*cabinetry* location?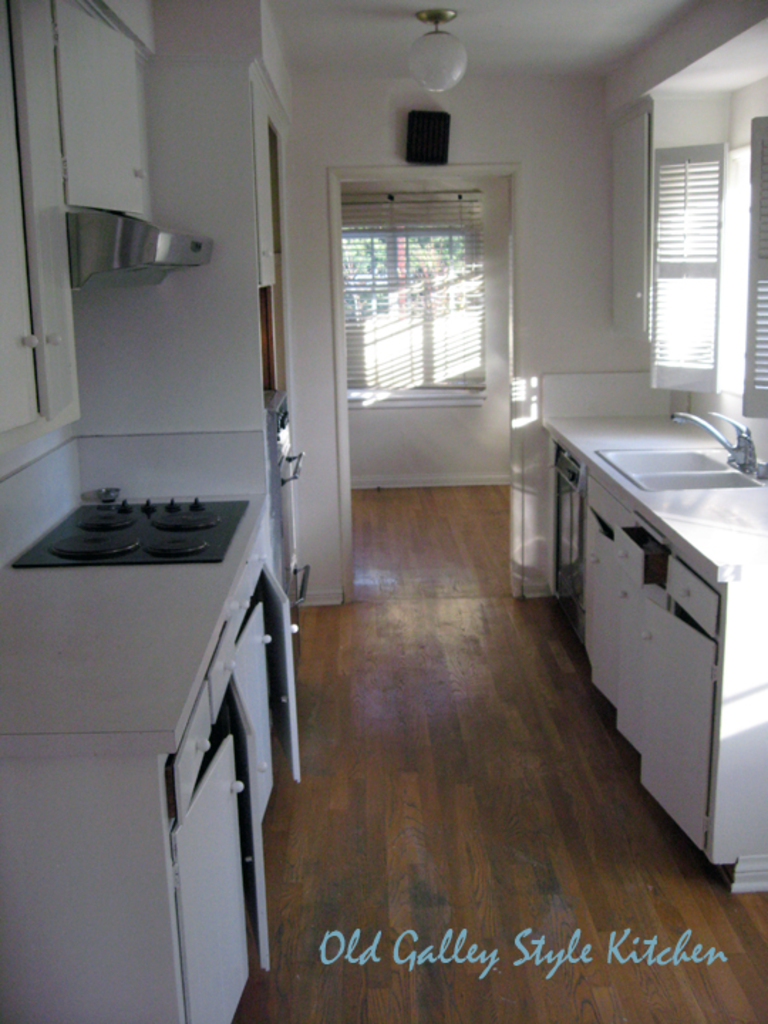
(left=0, top=0, right=210, bottom=494)
